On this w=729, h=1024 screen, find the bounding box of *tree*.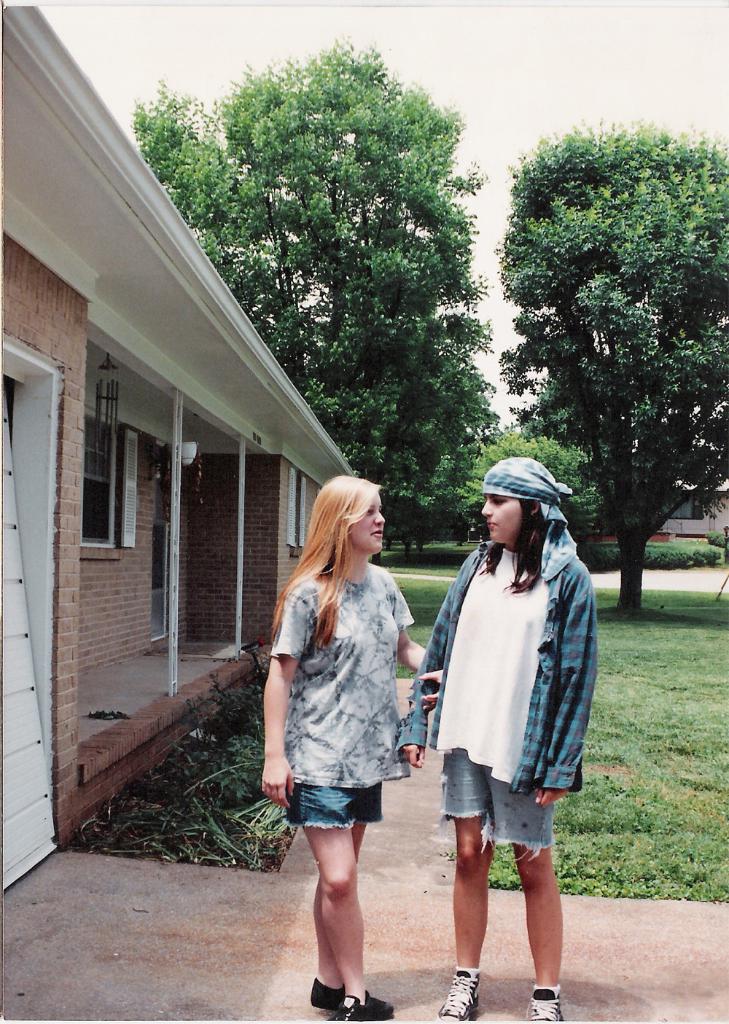
Bounding box: (x1=446, y1=426, x2=604, y2=559).
